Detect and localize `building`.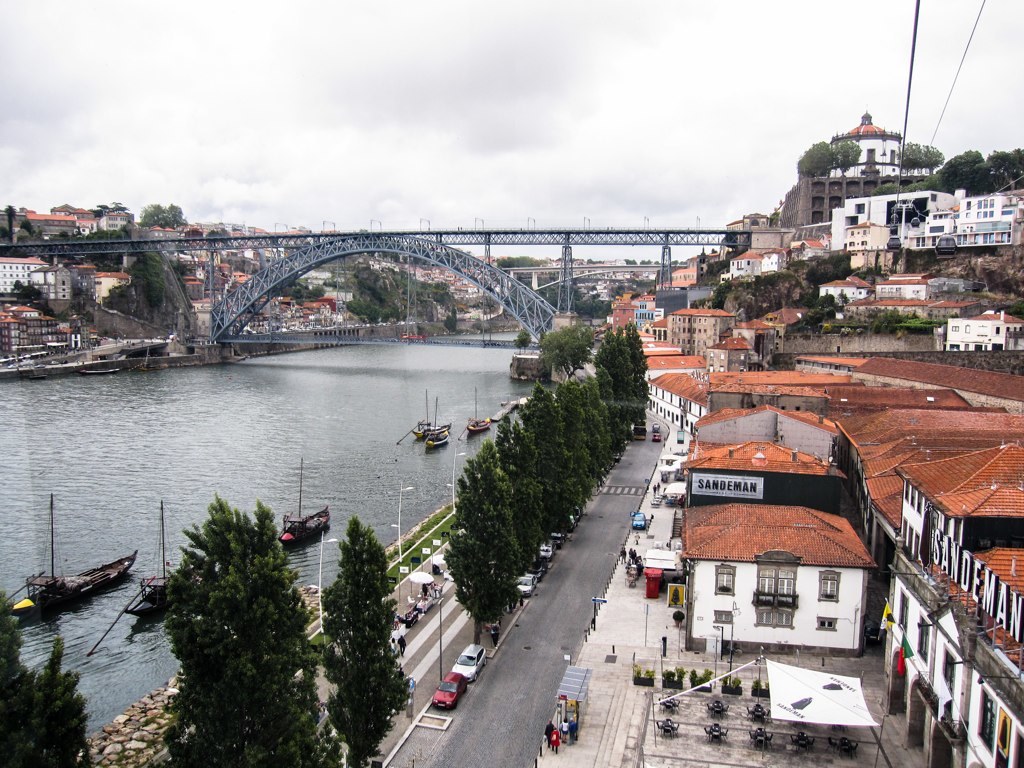
Localized at bbox=(0, 255, 43, 295).
